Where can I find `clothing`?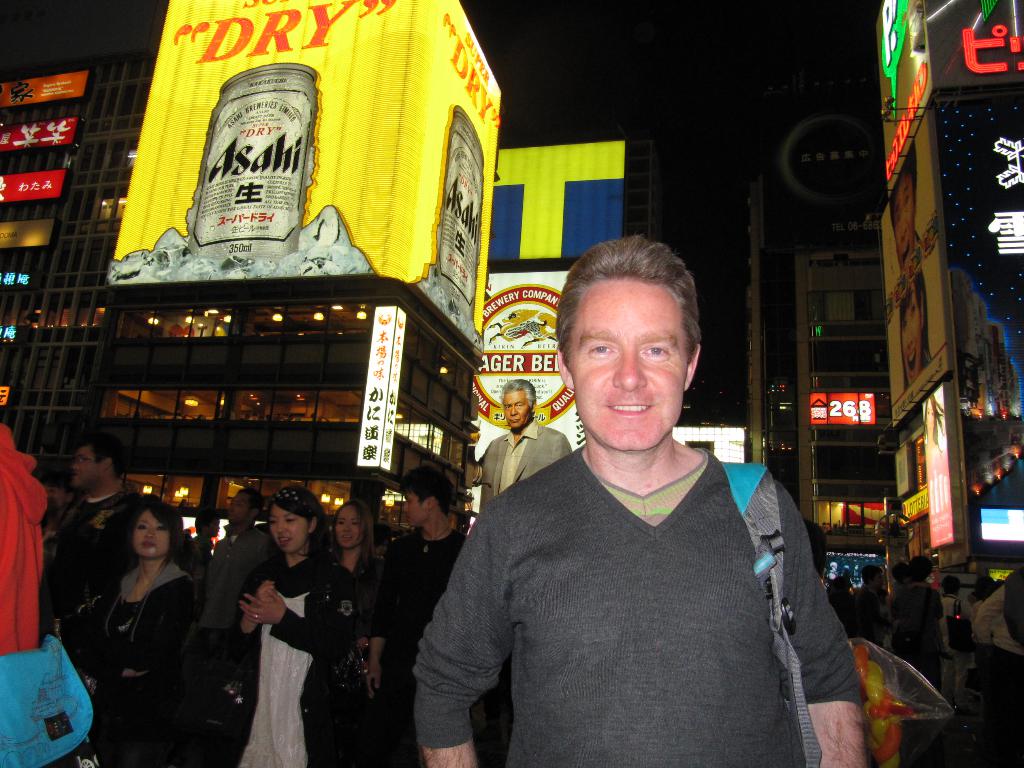
You can find it at select_region(966, 584, 1021, 767).
